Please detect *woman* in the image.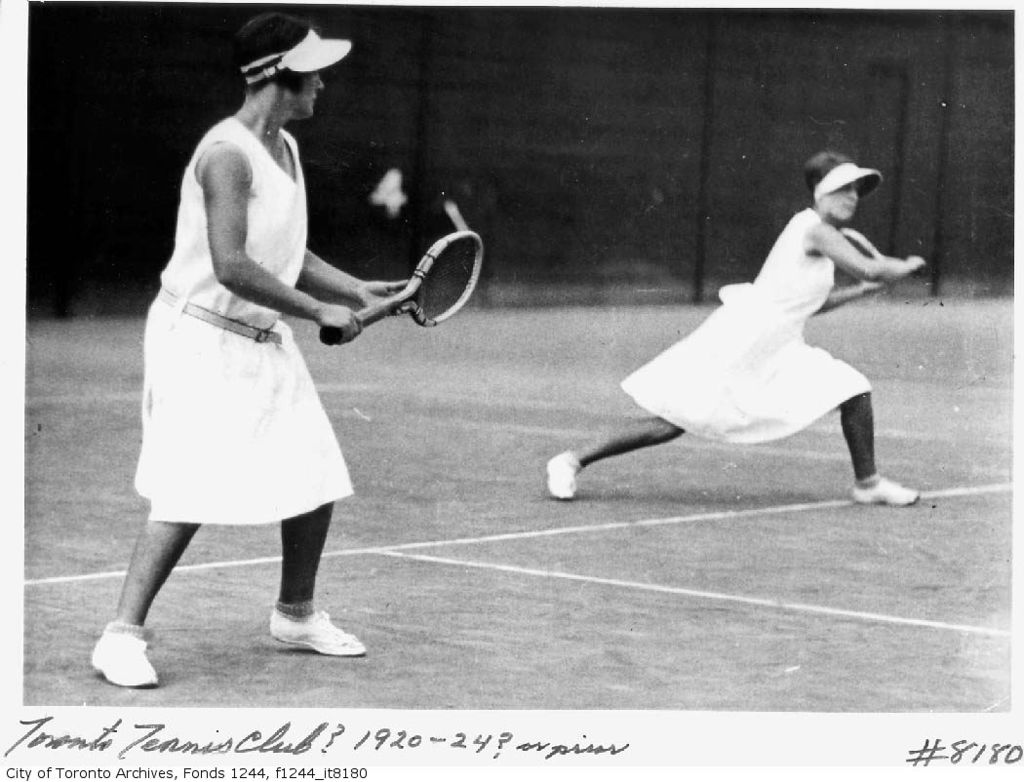
{"x1": 87, "y1": 11, "x2": 423, "y2": 696}.
